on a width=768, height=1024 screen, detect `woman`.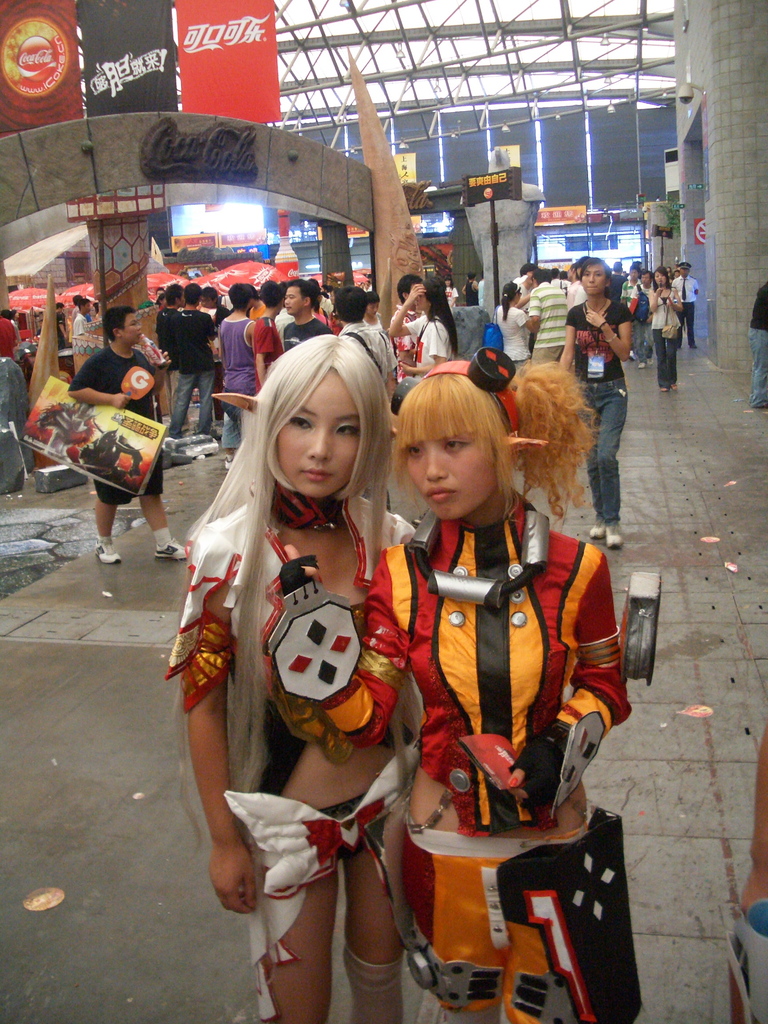
box(168, 332, 420, 1023).
